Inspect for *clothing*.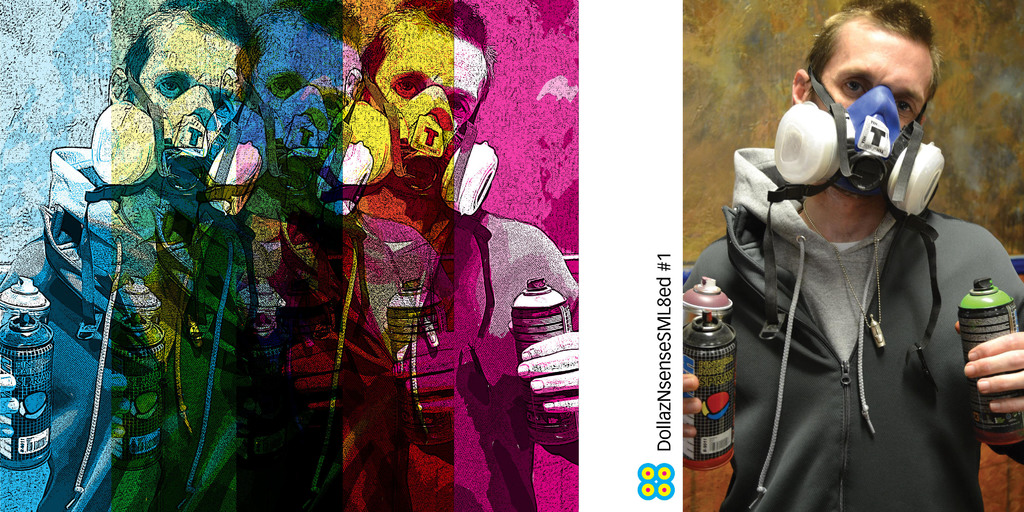
Inspection: [x1=676, y1=148, x2=991, y2=511].
